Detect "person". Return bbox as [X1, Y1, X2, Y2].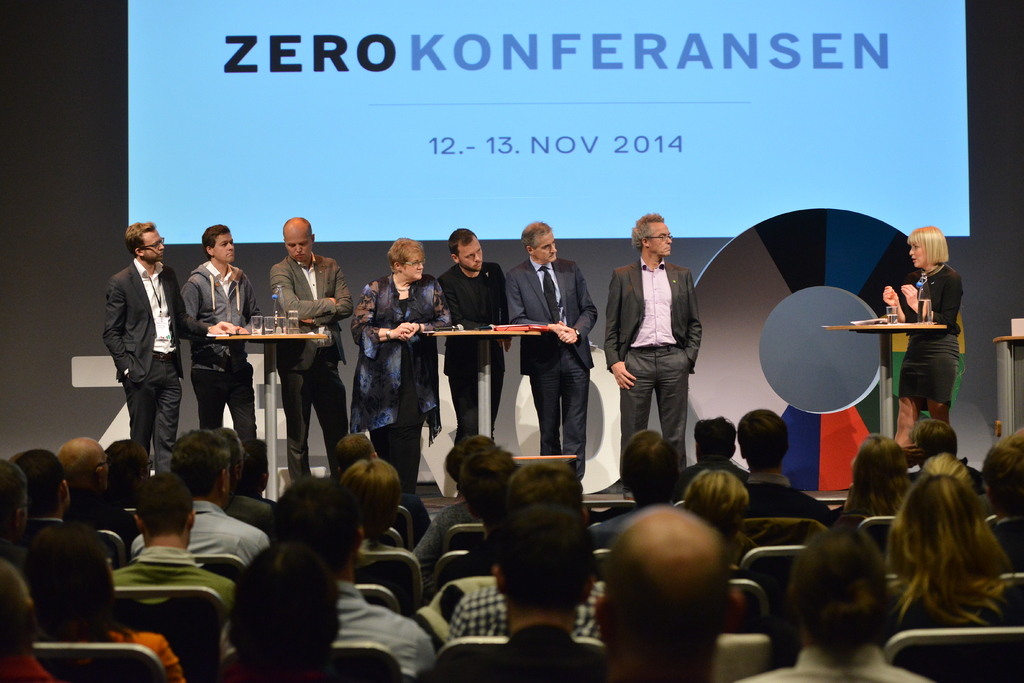
[436, 225, 506, 445].
